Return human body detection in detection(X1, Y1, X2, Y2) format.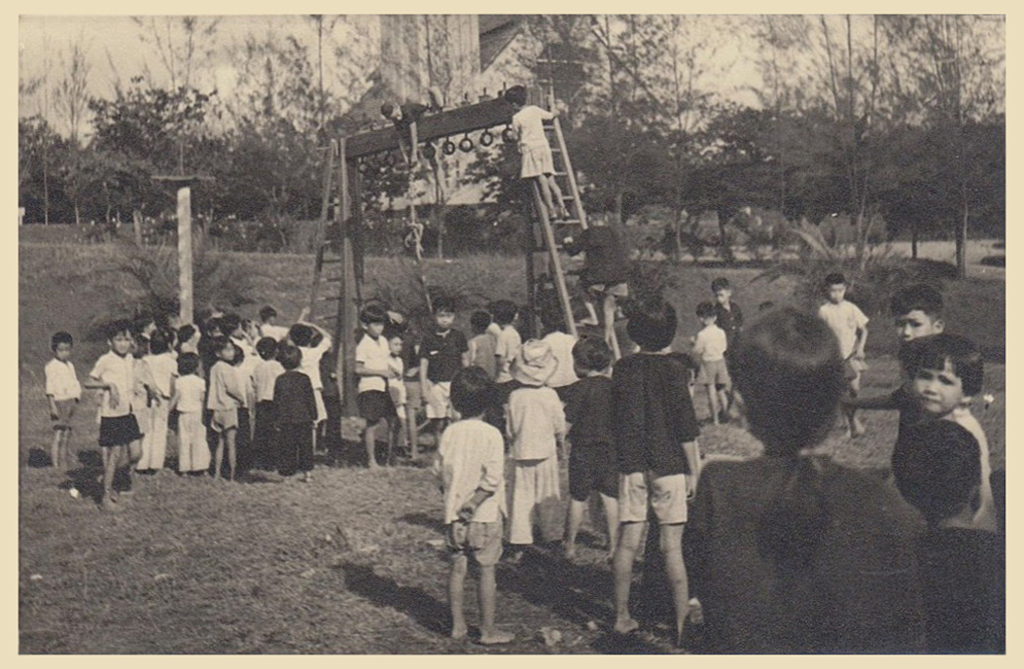
detection(563, 205, 629, 351).
